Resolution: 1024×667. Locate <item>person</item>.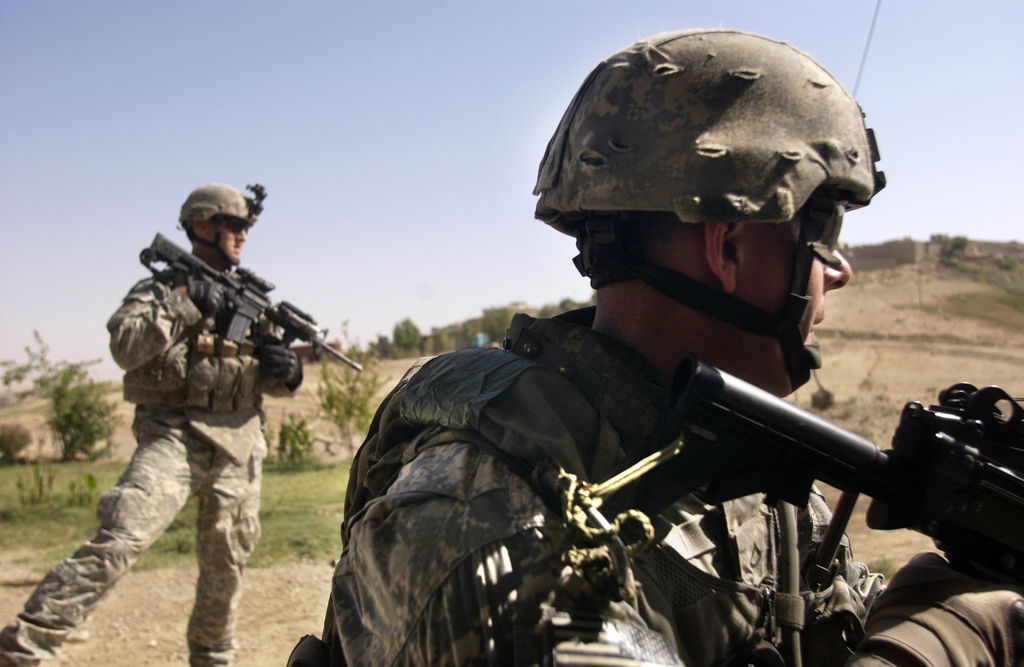
290, 28, 1023, 666.
